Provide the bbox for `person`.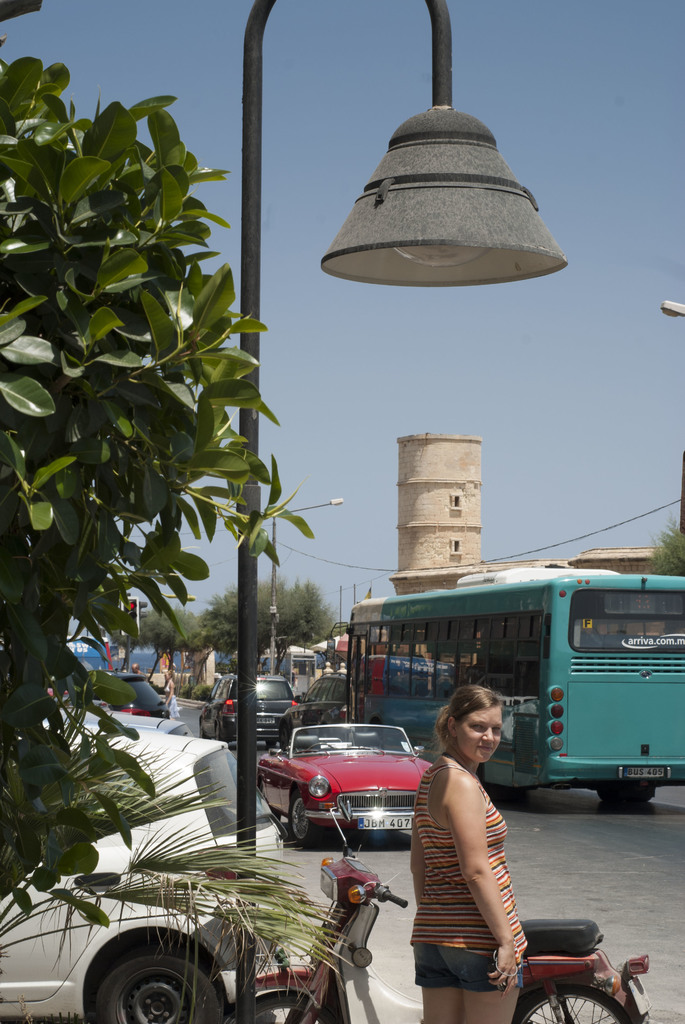
crop(159, 669, 182, 724).
